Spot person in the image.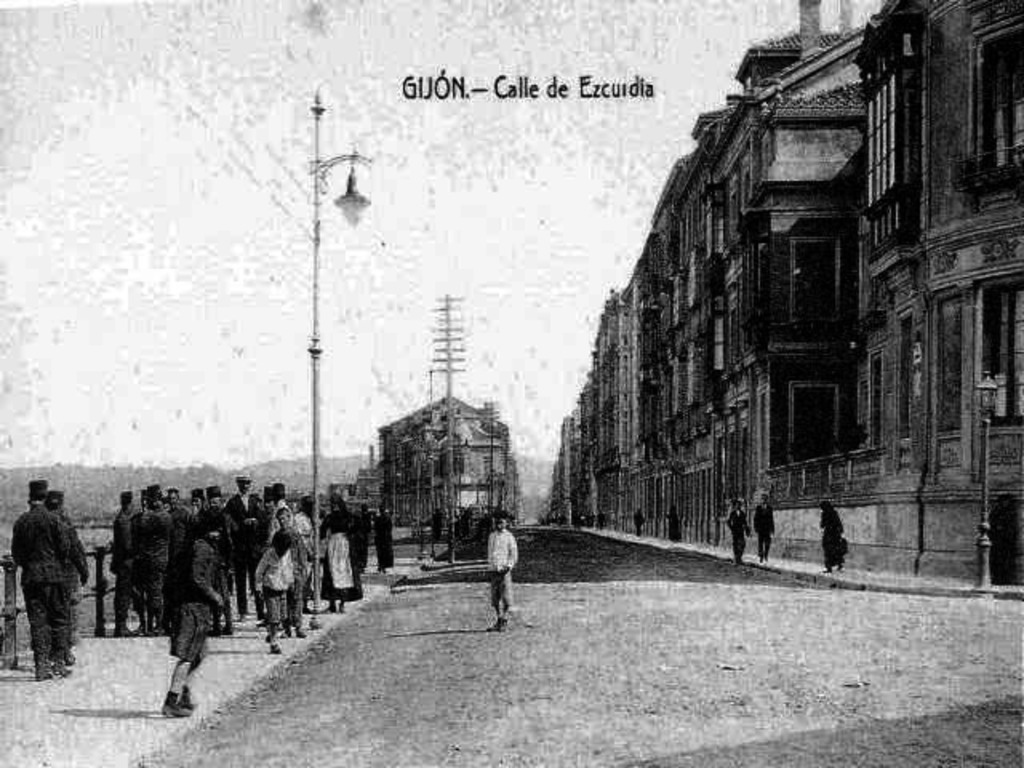
person found at bbox=[381, 496, 402, 578].
